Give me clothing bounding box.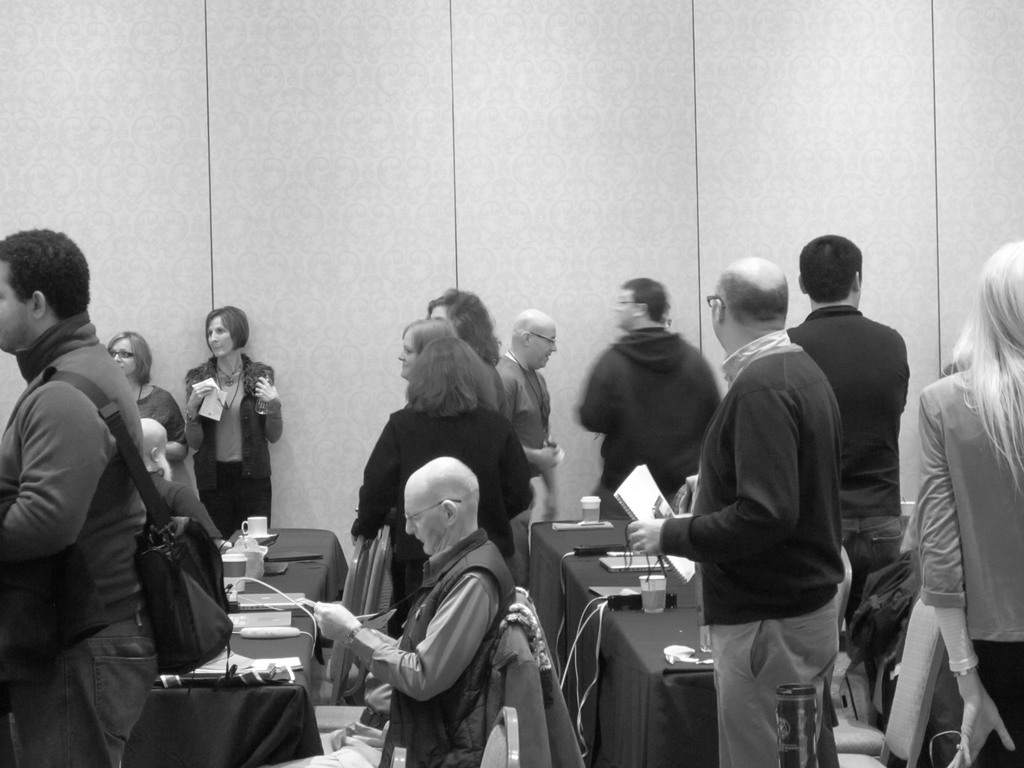
(x1=138, y1=383, x2=193, y2=450).
